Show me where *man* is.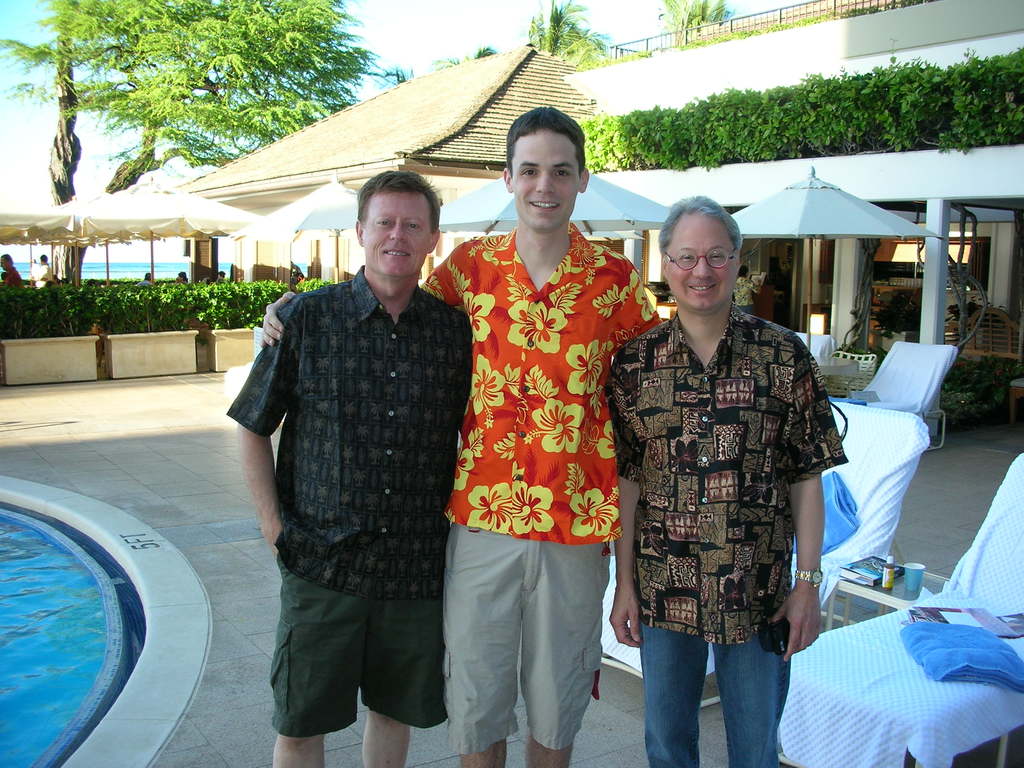
*man* is at <box>0,253,24,291</box>.
